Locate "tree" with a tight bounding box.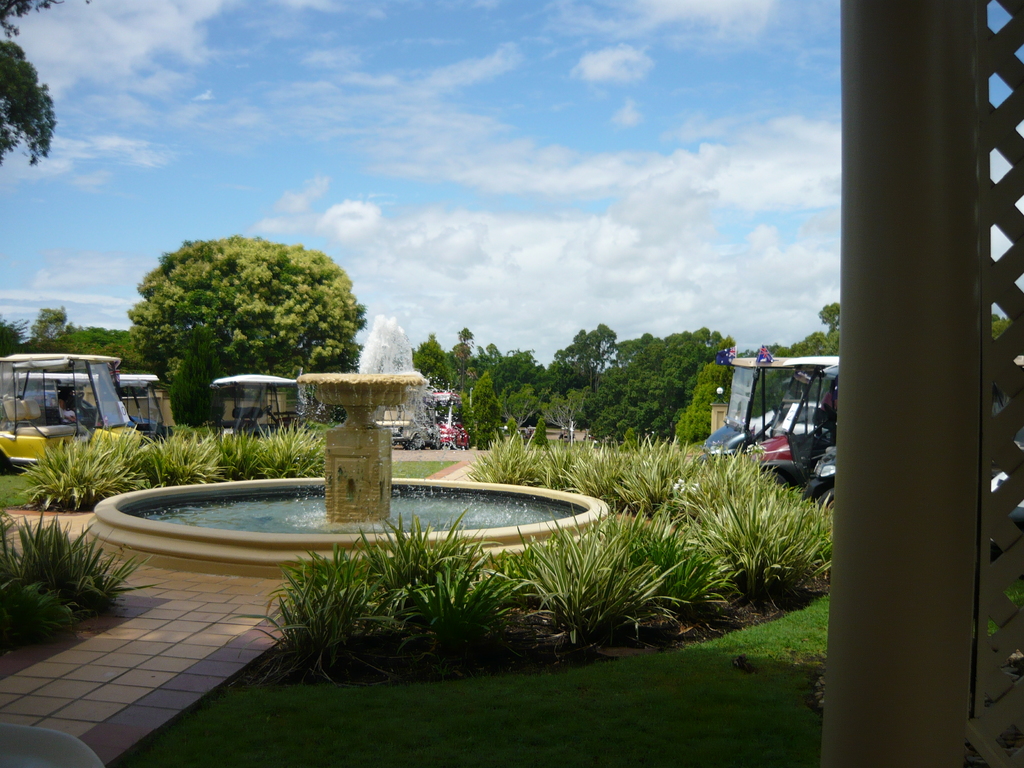
x1=163 y1=332 x2=212 y2=424.
